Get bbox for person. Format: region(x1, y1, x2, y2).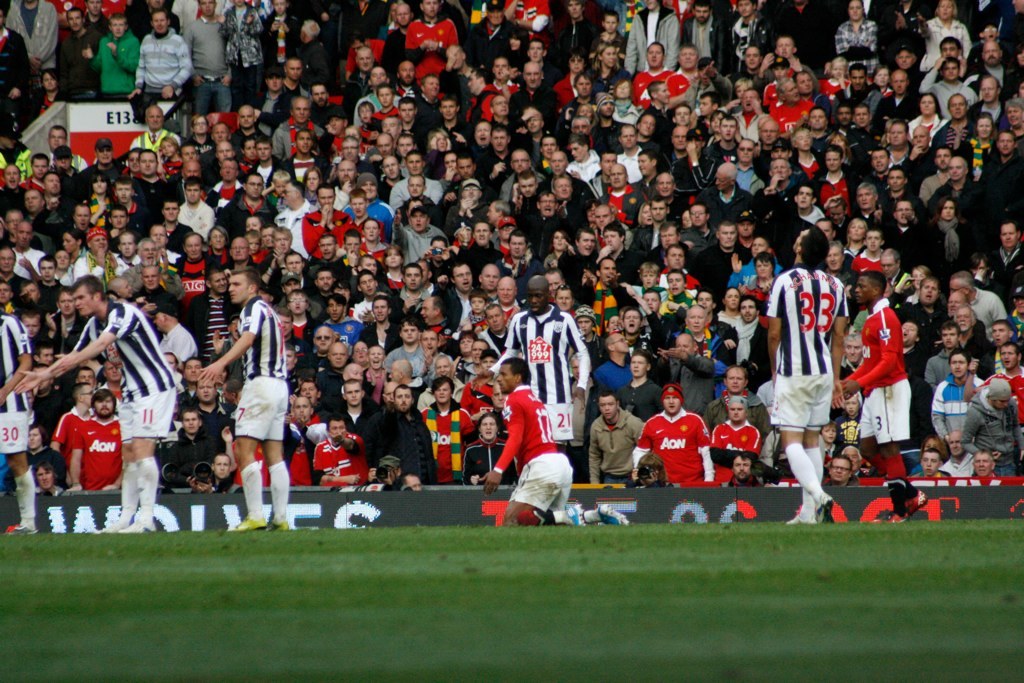
region(835, 267, 939, 525).
